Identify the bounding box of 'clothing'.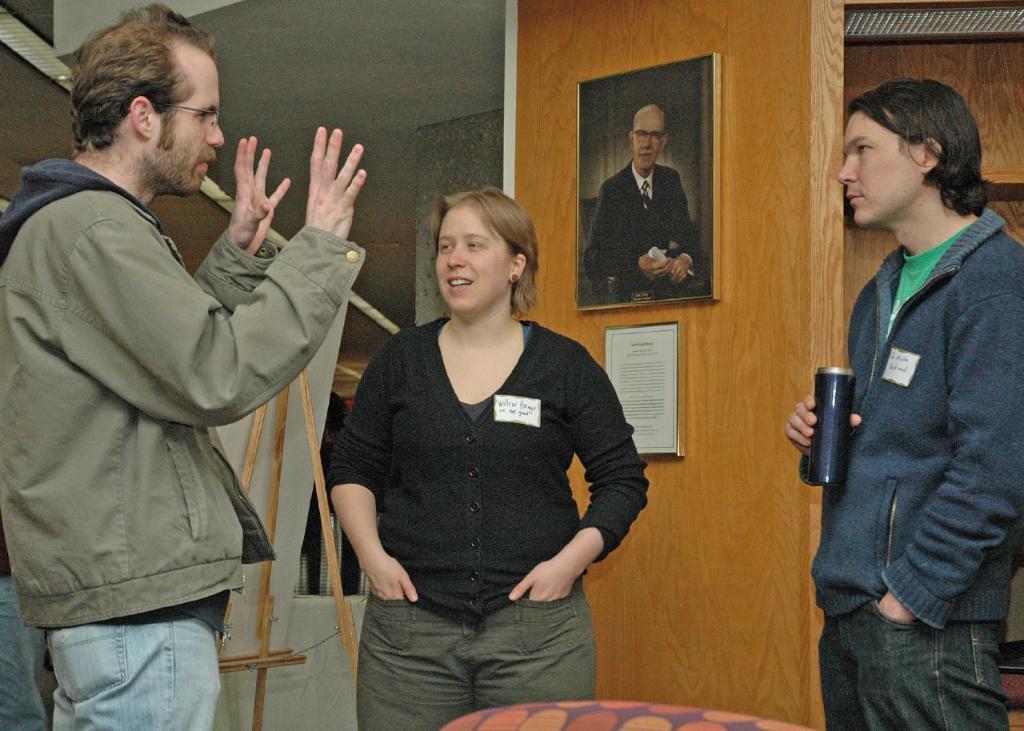
{"x1": 804, "y1": 209, "x2": 1018, "y2": 632}.
